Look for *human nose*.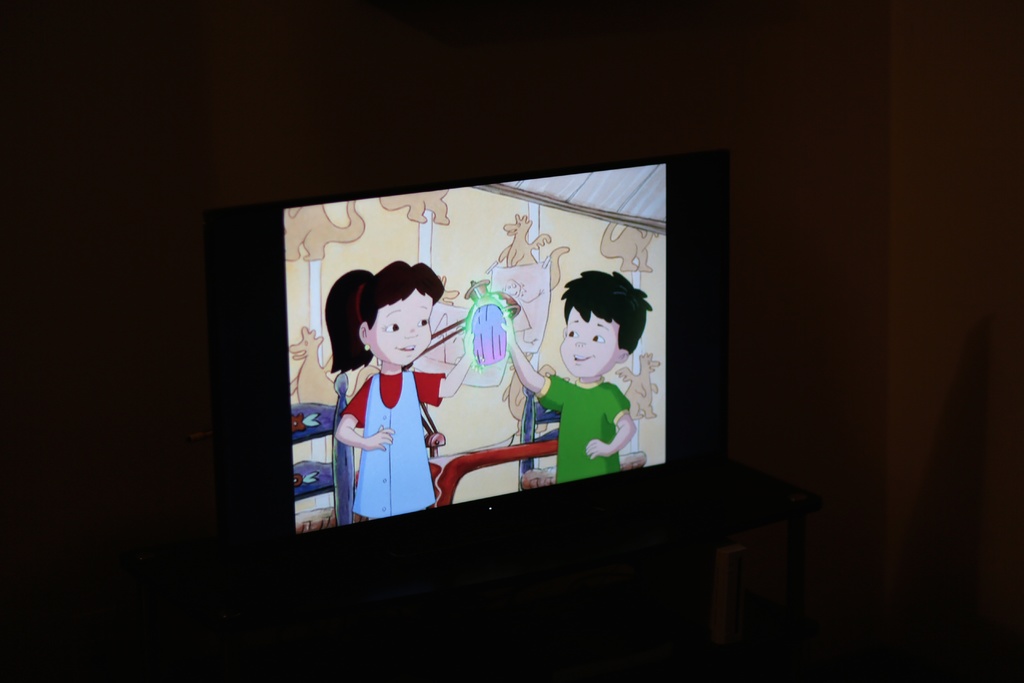
Found: select_region(572, 336, 585, 346).
